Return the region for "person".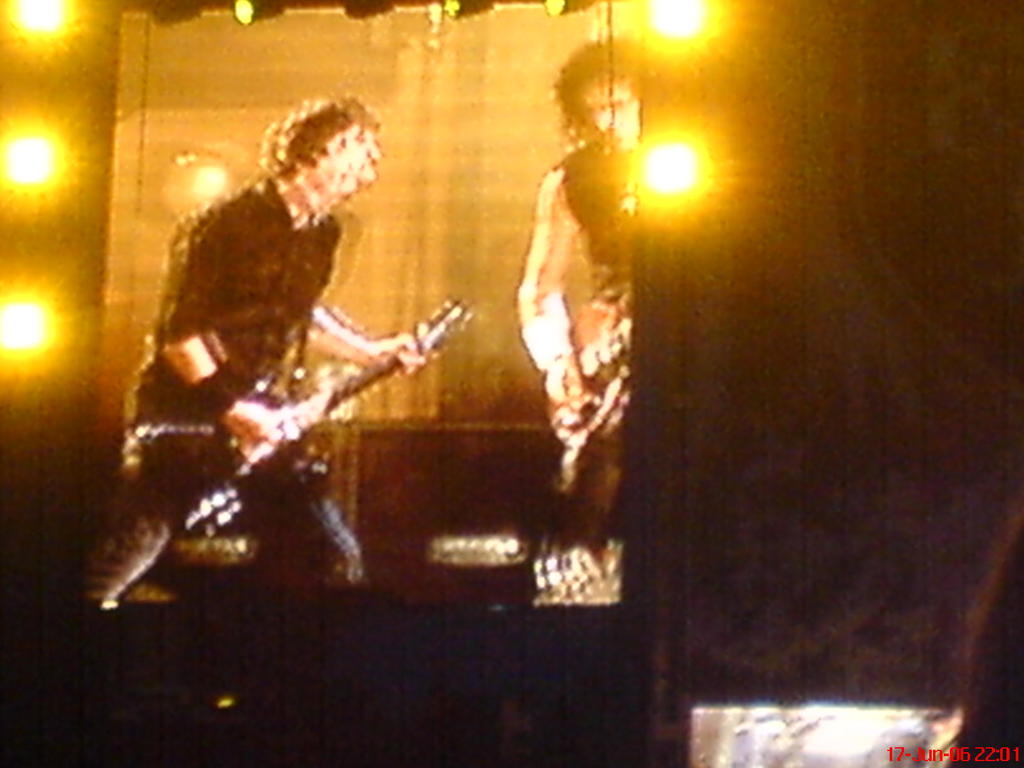
pyautogui.locateOnScreen(113, 83, 435, 688).
